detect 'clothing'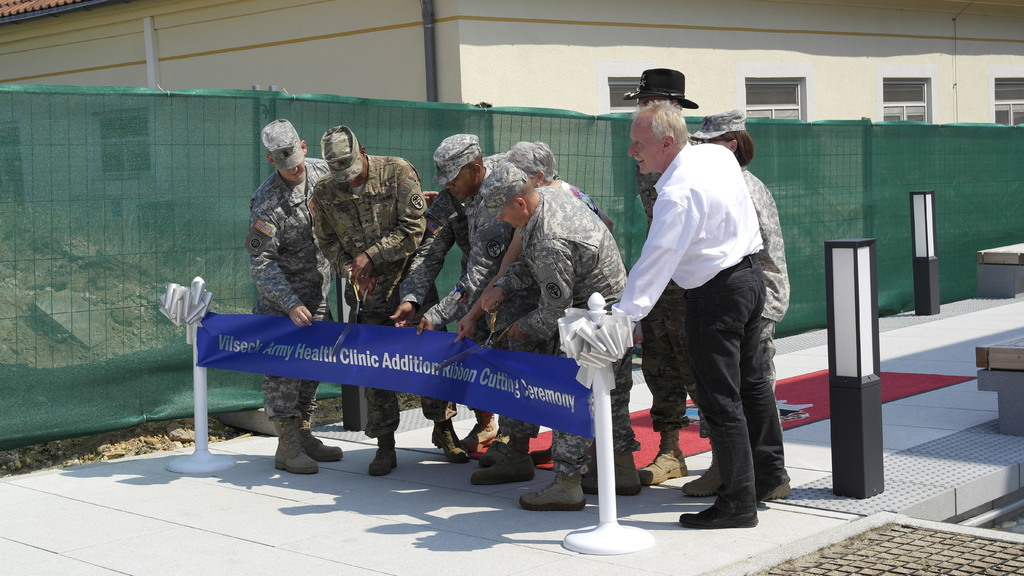
<box>246,156,335,422</box>
